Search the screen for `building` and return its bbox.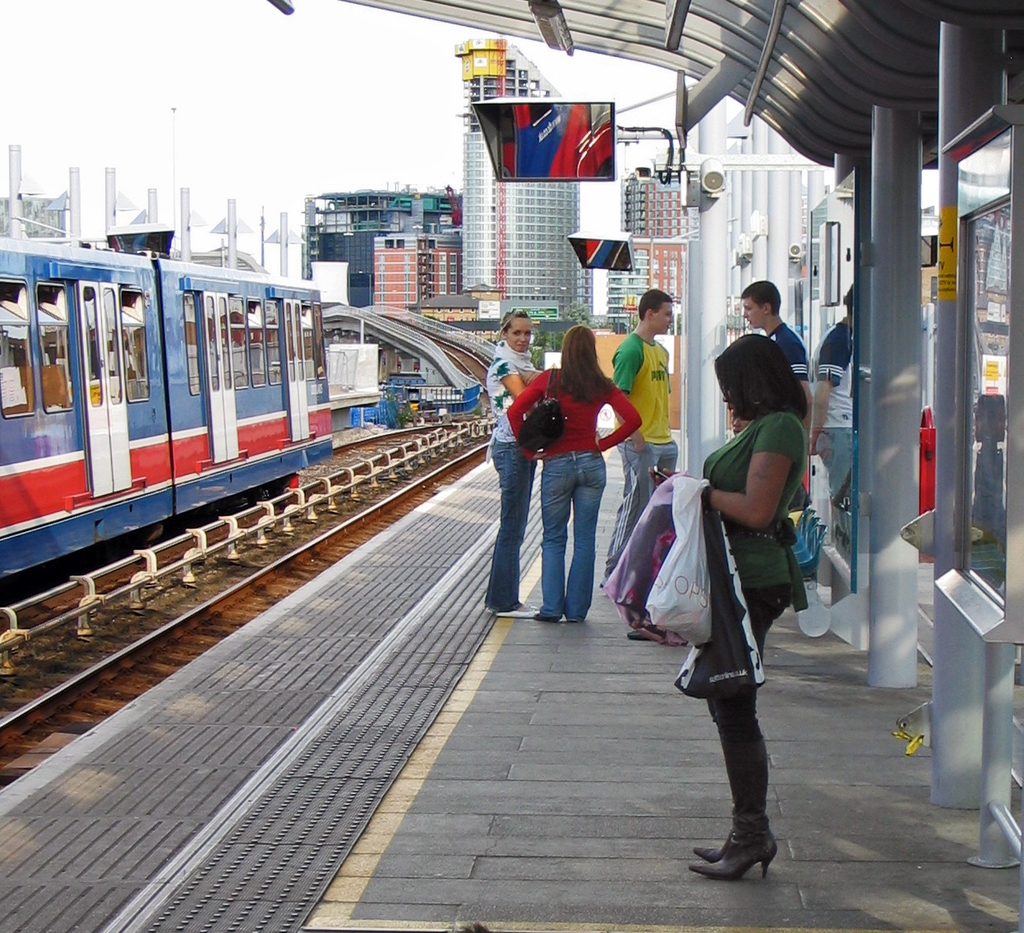
Found: 373/236/464/312.
